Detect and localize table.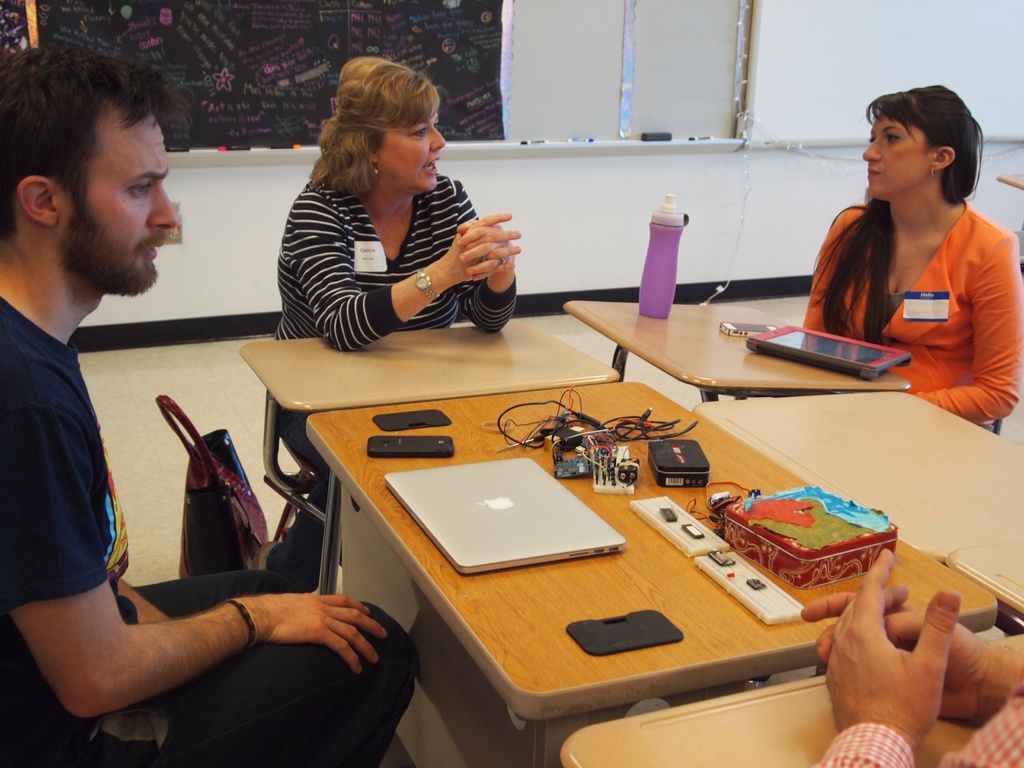
Localized at x1=687 y1=389 x2=1023 y2=625.
